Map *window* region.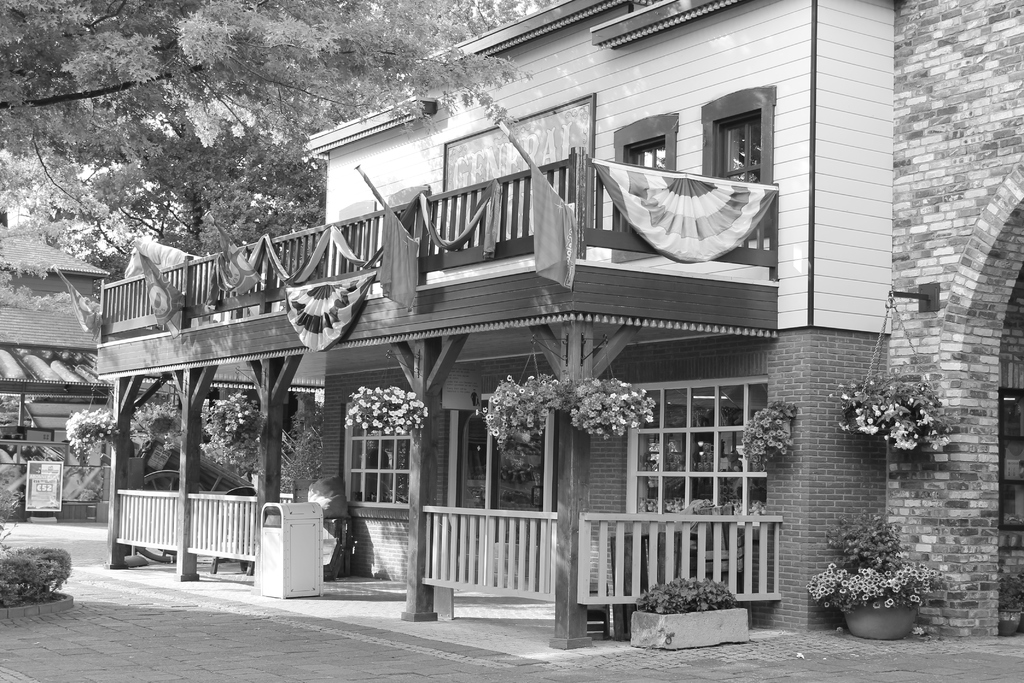
Mapped to BBox(630, 136, 669, 170).
